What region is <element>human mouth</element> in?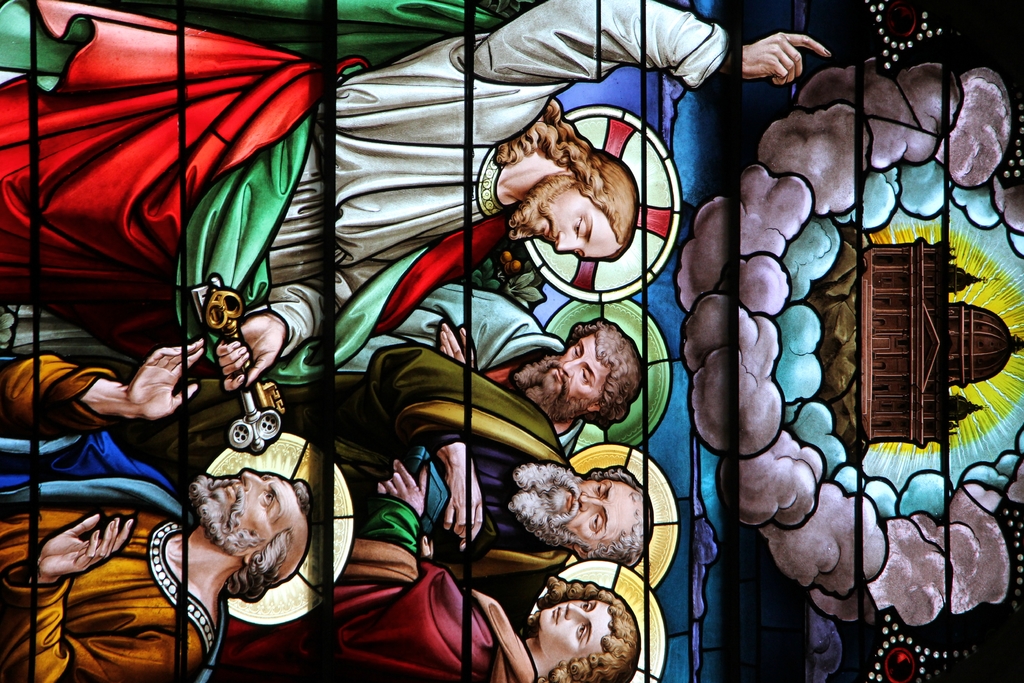
543,216,555,237.
